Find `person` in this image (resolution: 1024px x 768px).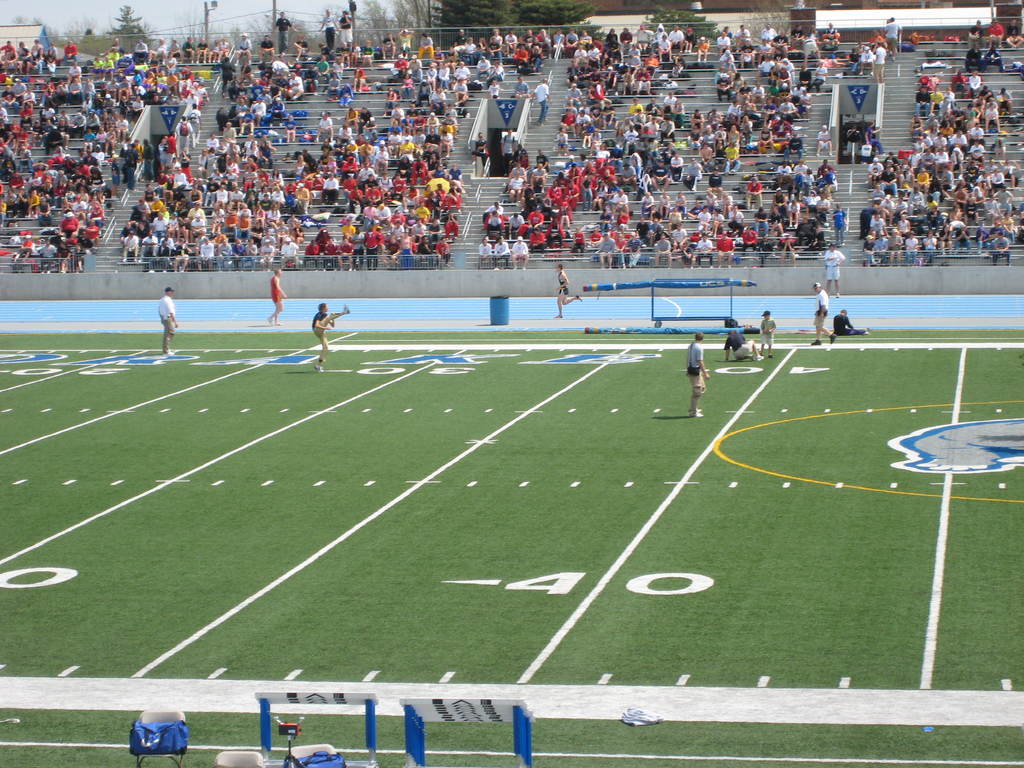
bbox=(824, 241, 845, 294).
